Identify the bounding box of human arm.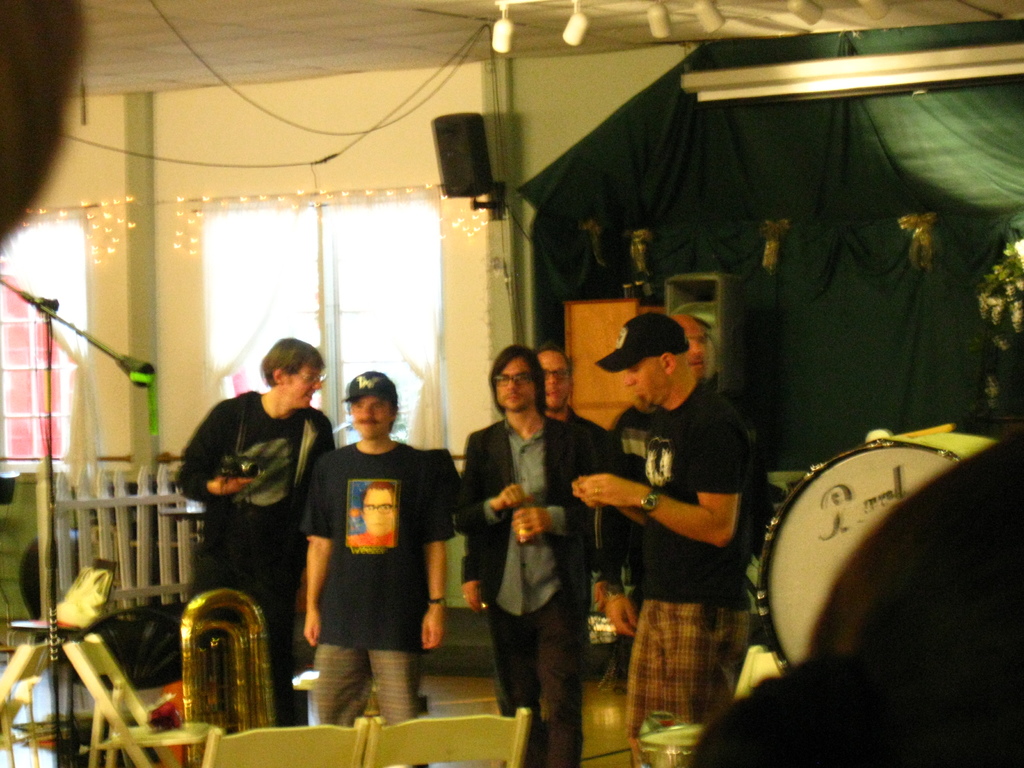
453 436 532 542.
